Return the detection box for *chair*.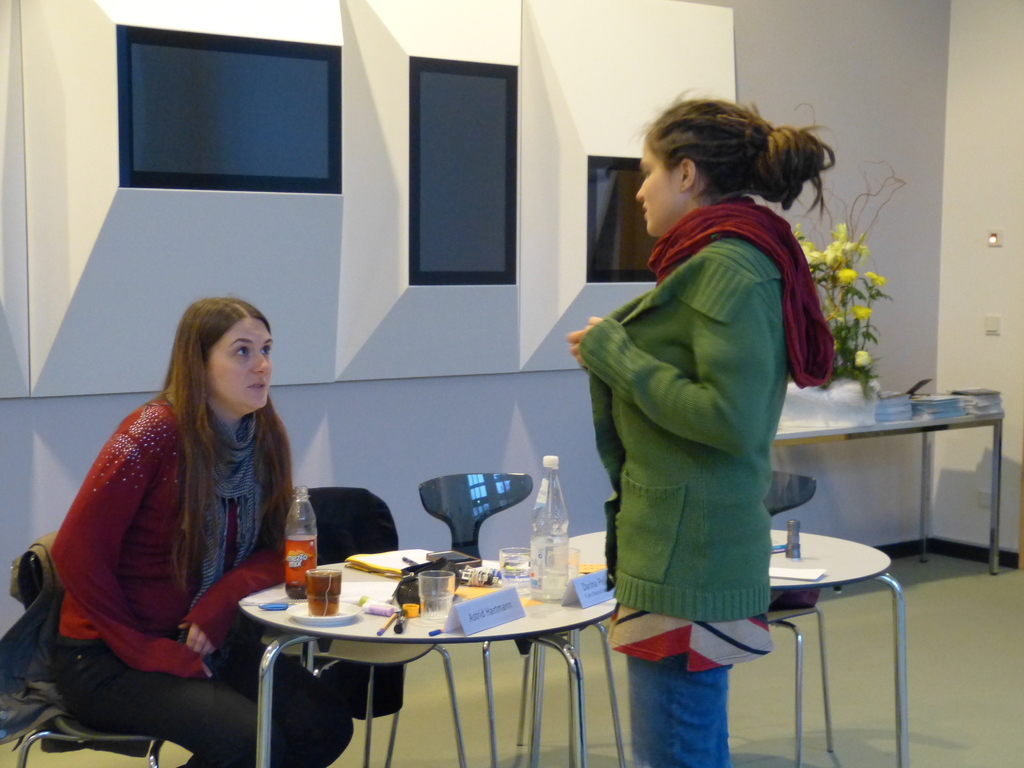
[299,488,467,767].
